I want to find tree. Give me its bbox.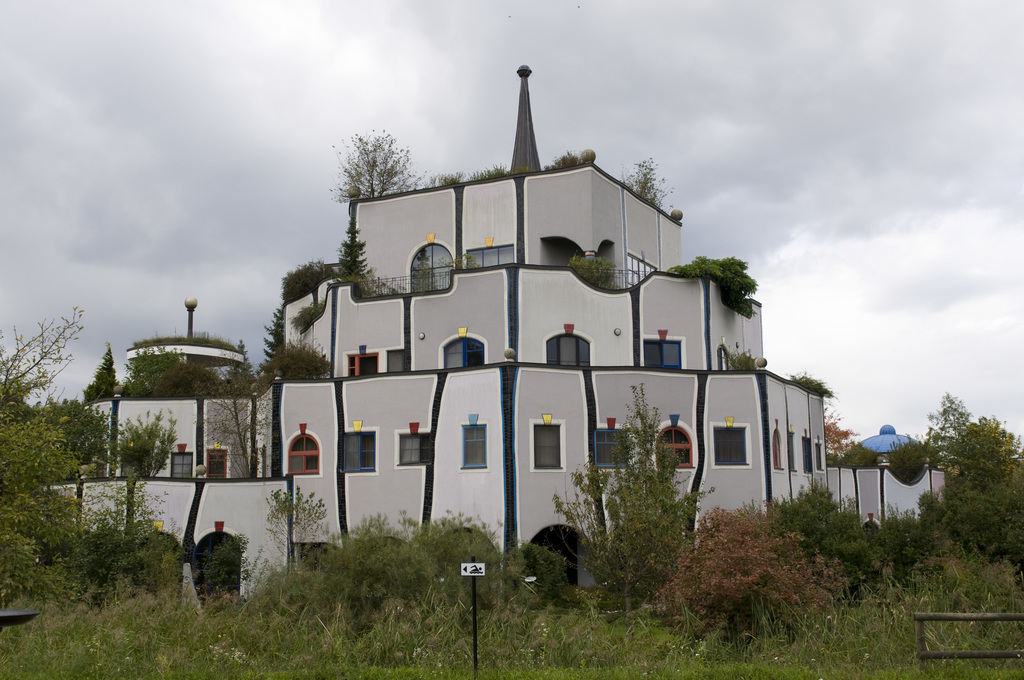
837:448:878:473.
